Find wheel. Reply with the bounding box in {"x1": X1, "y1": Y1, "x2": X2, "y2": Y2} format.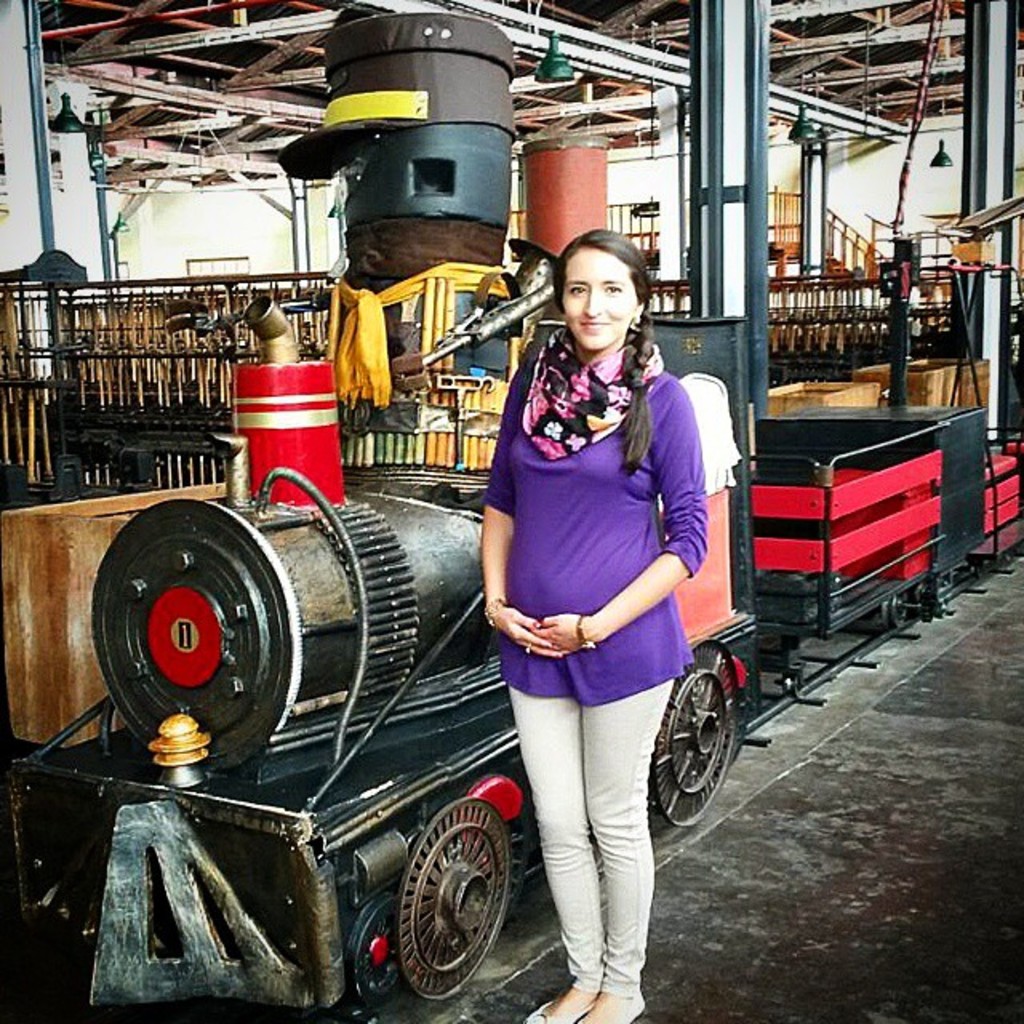
{"x1": 395, "y1": 794, "x2": 515, "y2": 1000}.
